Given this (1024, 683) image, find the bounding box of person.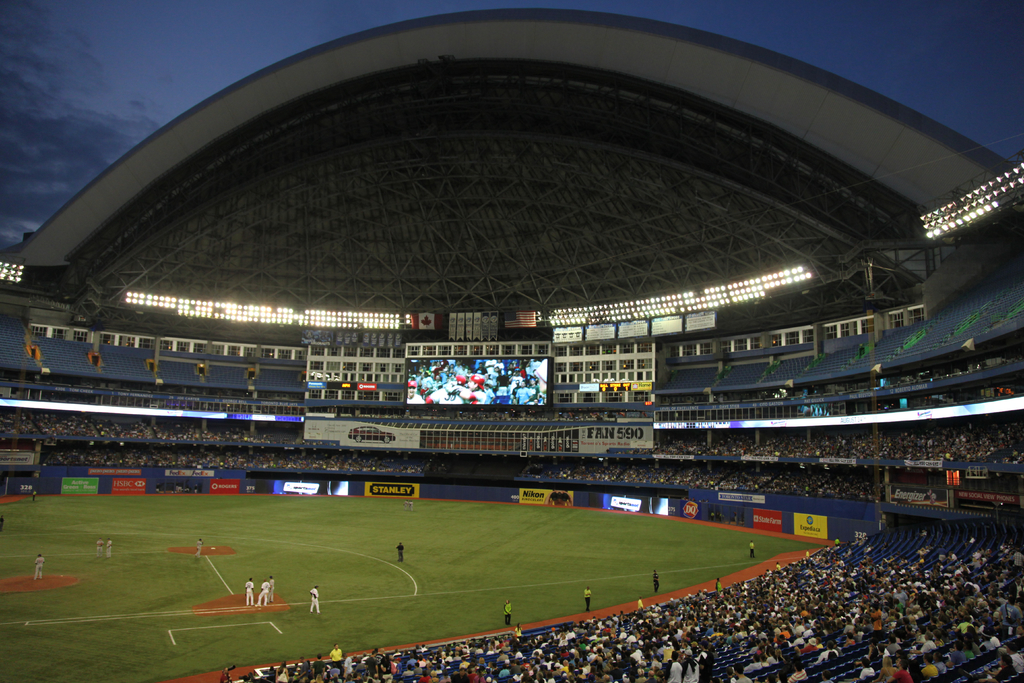
Rect(394, 540, 406, 559).
